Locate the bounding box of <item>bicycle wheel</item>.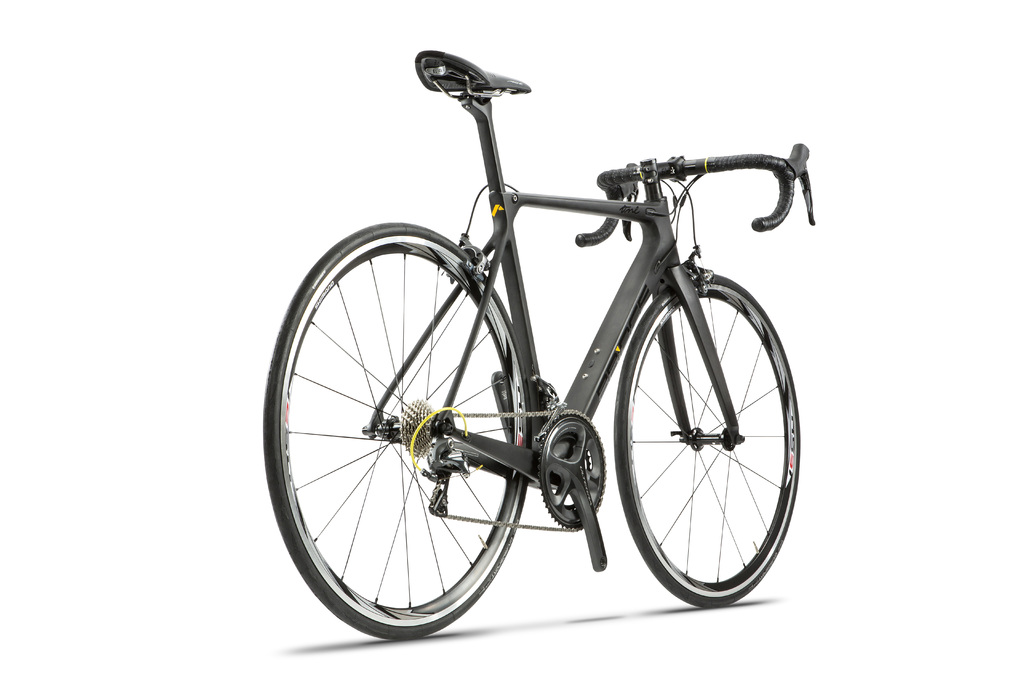
Bounding box: (x1=264, y1=222, x2=540, y2=636).
